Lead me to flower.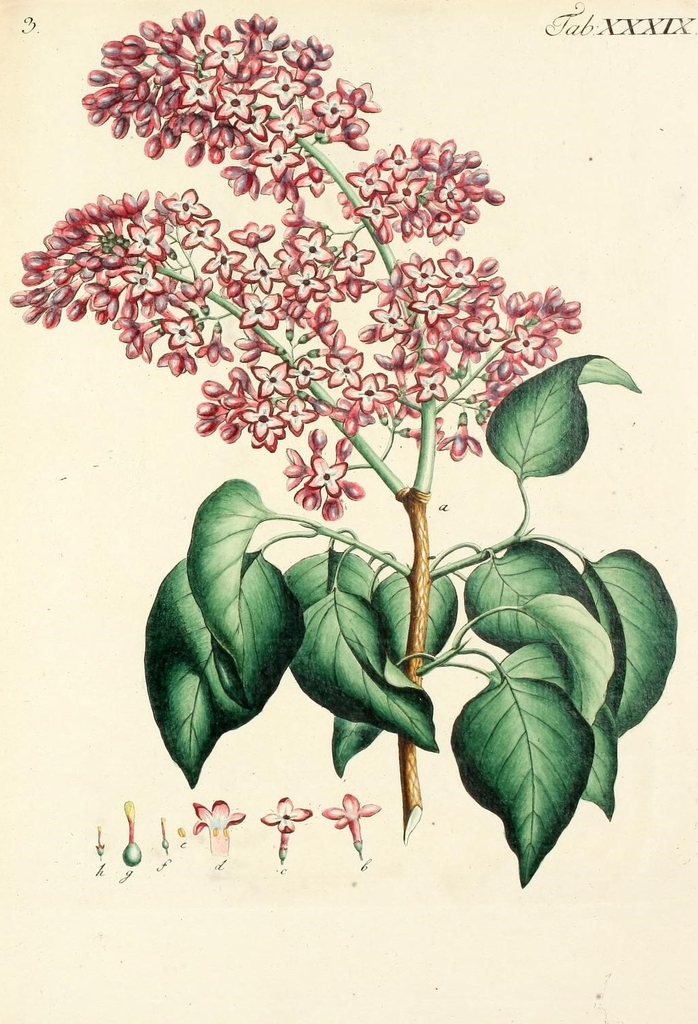
Lead to x1=406 y1=288 x2=466 y2=326.
